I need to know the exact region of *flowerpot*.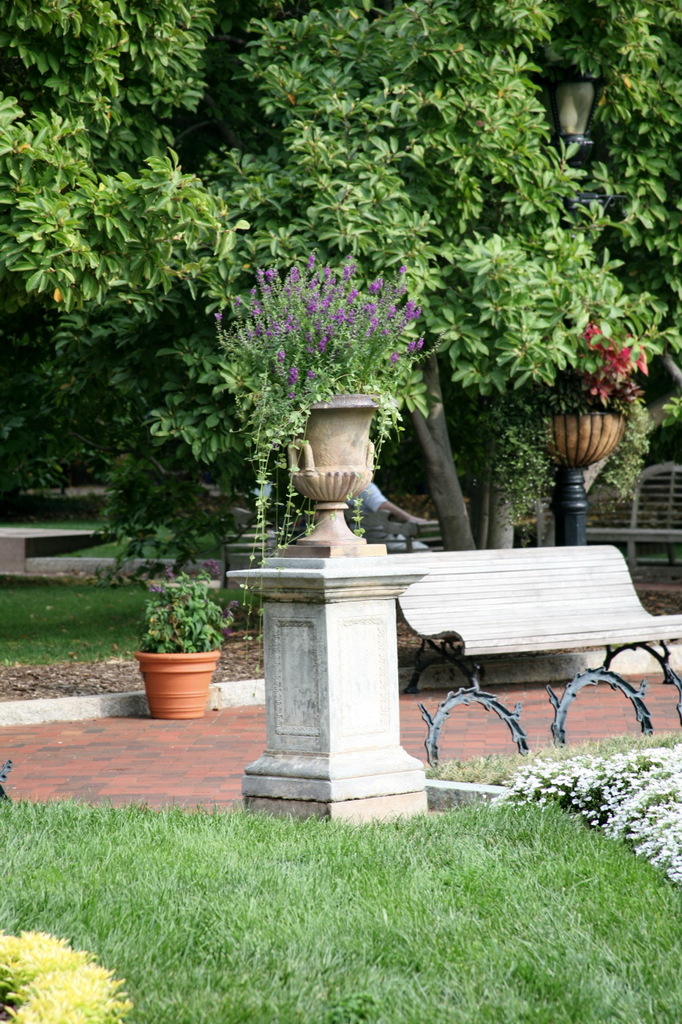
Region: {"left": 281, "top": 394, "right": 377, "bottom": 508}.
